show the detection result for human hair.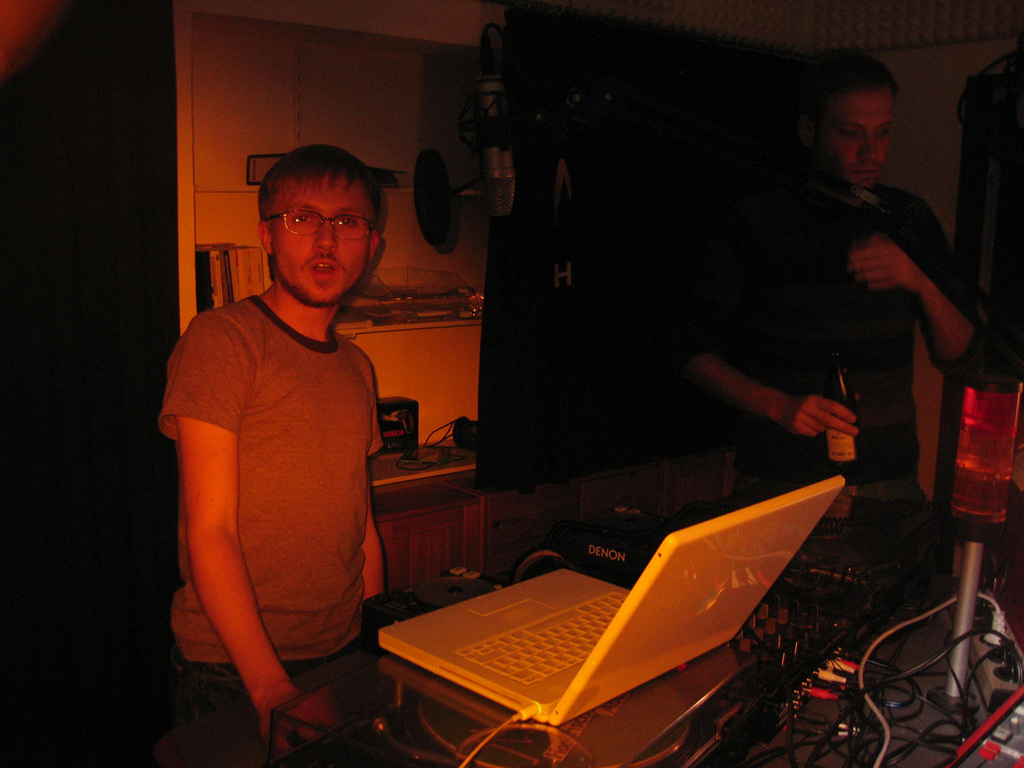
[left=256, top=140, right=386, bottom=227].
